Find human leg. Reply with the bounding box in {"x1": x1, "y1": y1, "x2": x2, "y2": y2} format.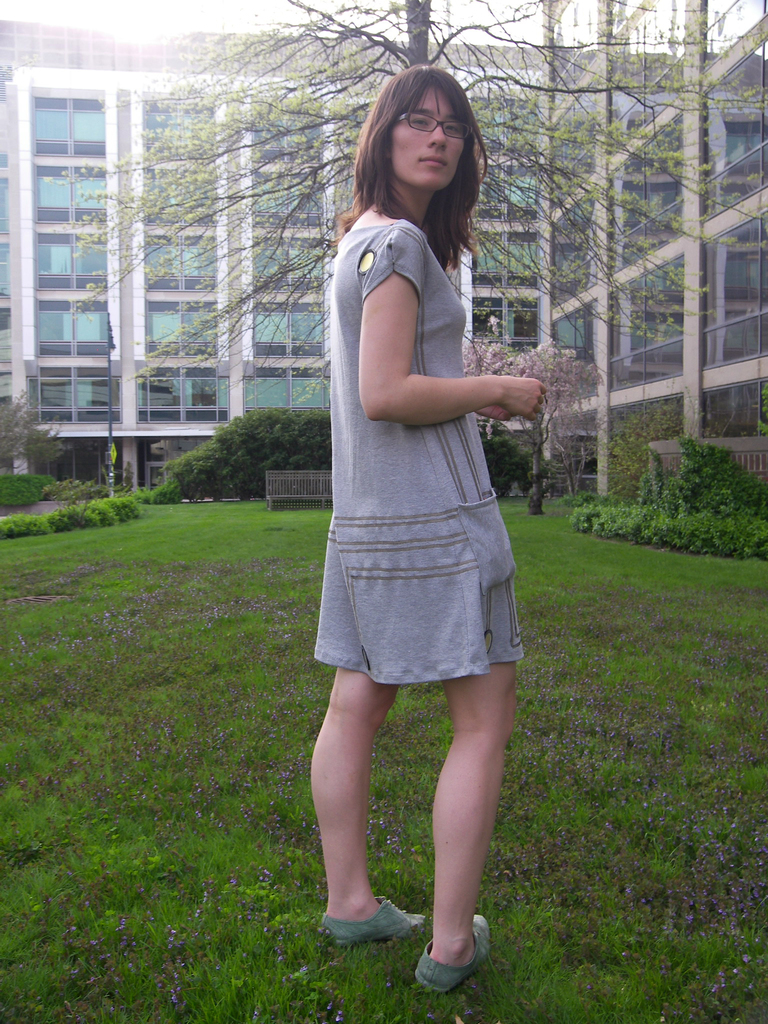
{"x1": 305, "y1": 529, "x2": 424, "y2": 942}.
